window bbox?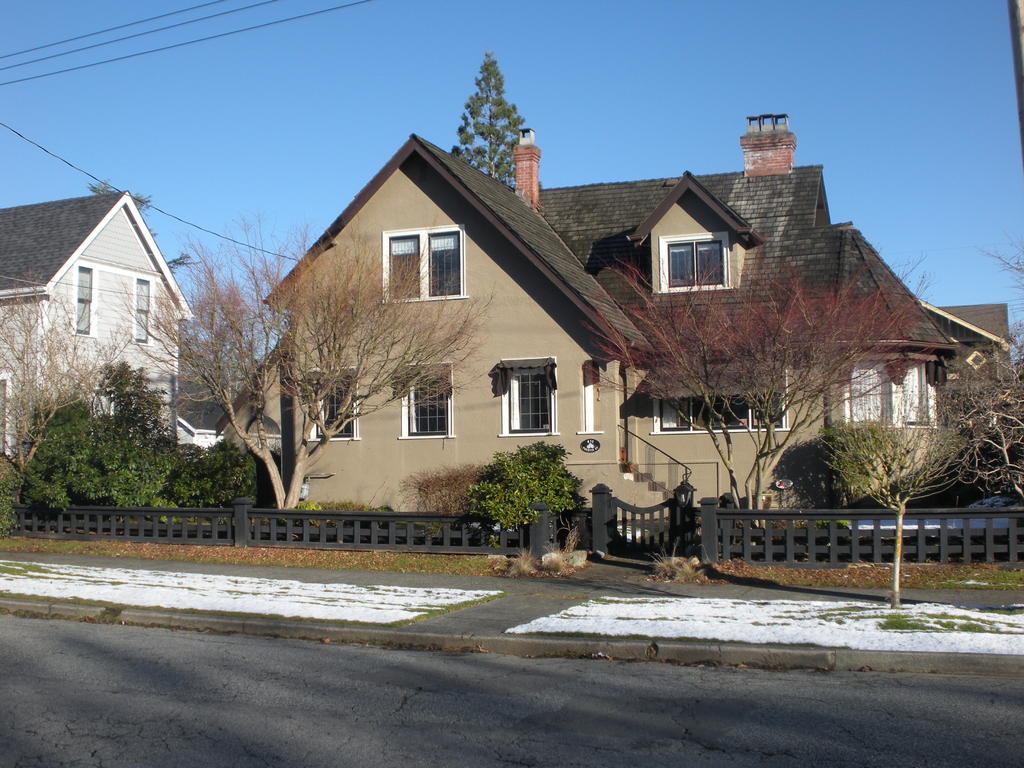
{"x1": 645, "y1": 369, "x2": 788, "y2": 433}
